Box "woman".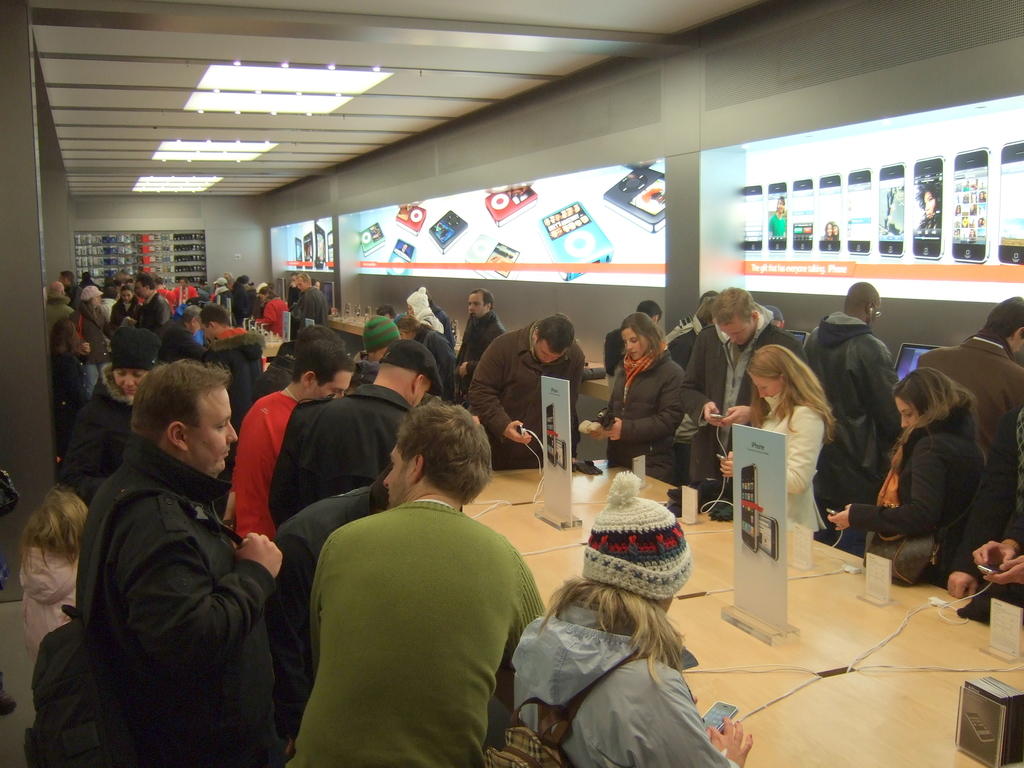
Rect(861, 355, 994, 606).
